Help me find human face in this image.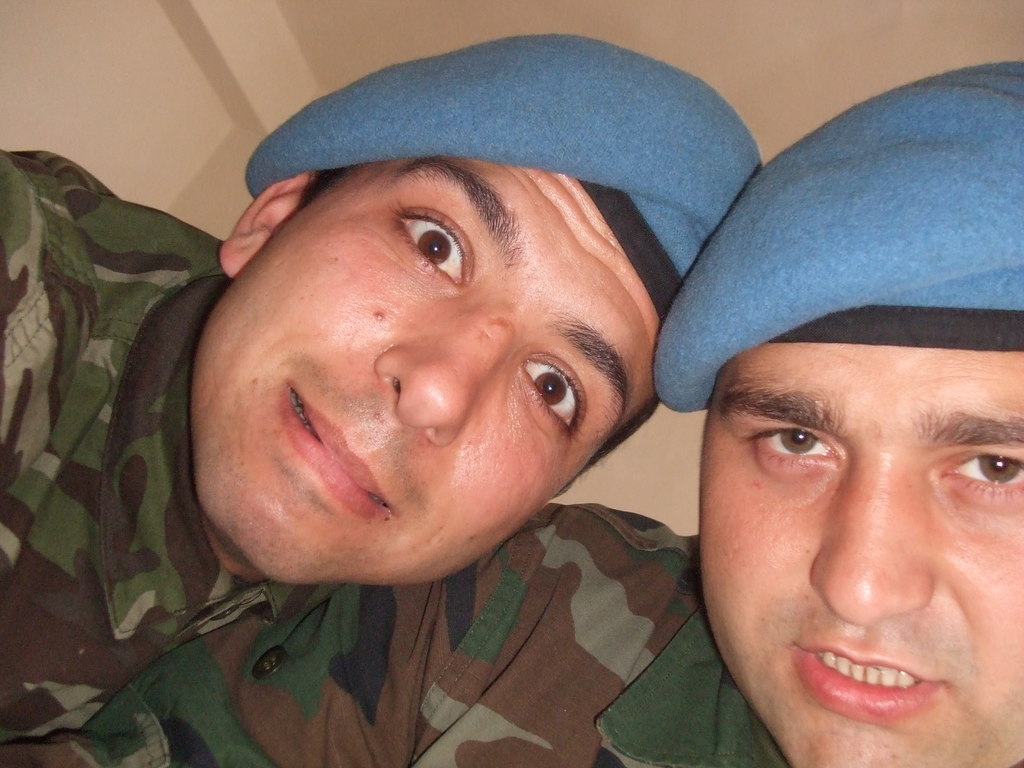
Found it: {"left": 689, "top": 346, "right": 1023, "bottom": 764}.
